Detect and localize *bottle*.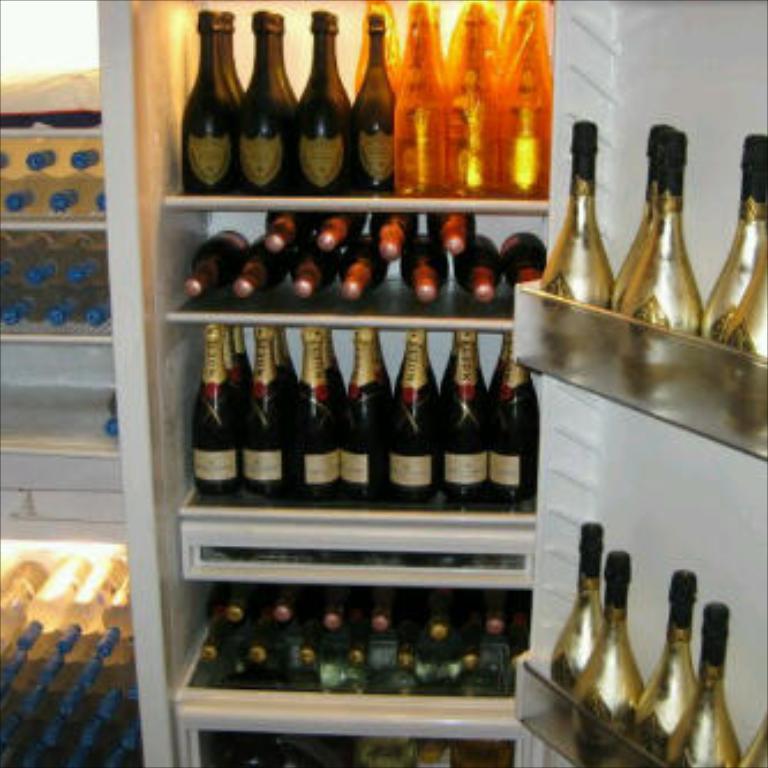
Localized at pyautogui.locateOnScreen(0, 175, 48, 221).
